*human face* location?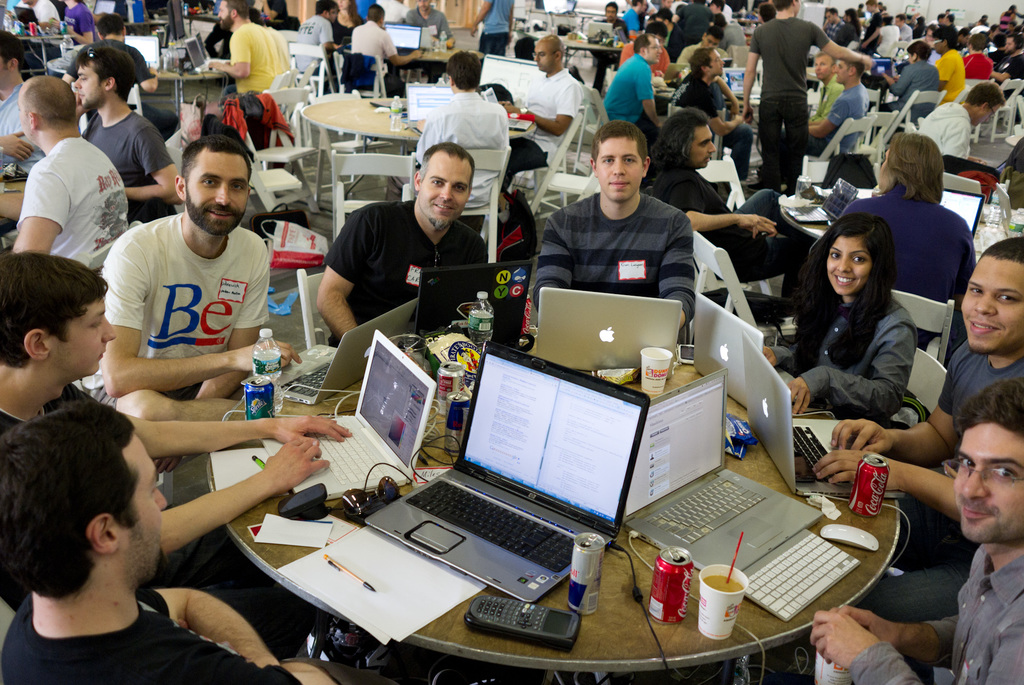
{"left": 125, "top": 431, "right": 171, "bottom": 578}
